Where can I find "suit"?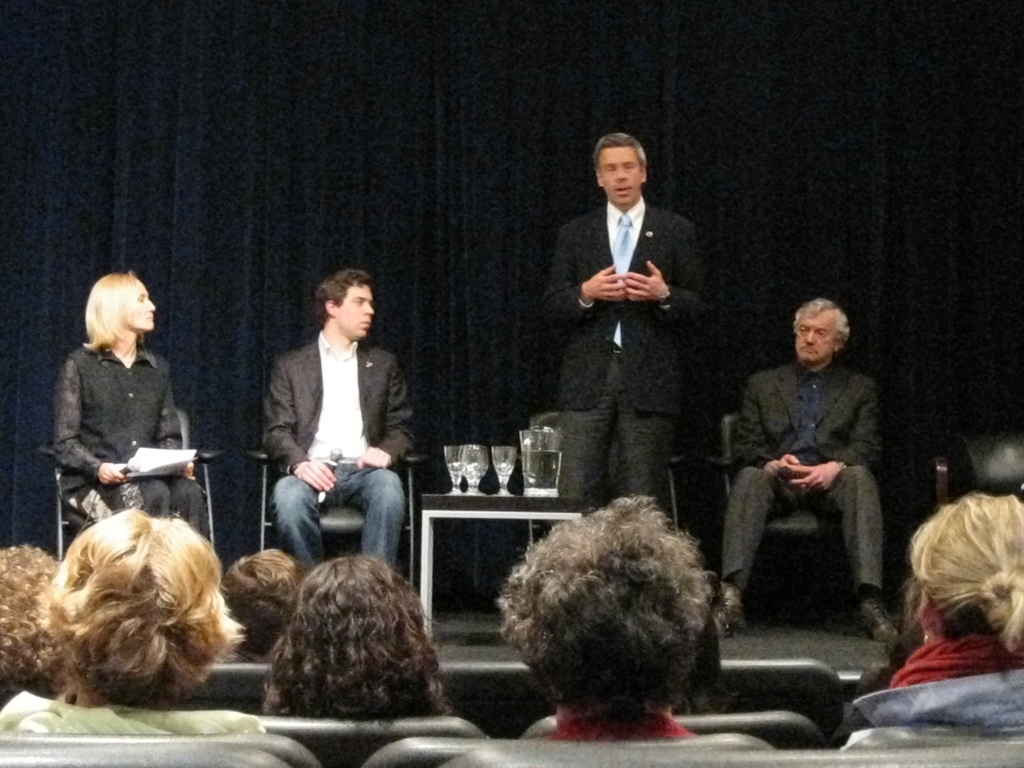
You can find it at <region>723, 364, 881, 600</region>.
